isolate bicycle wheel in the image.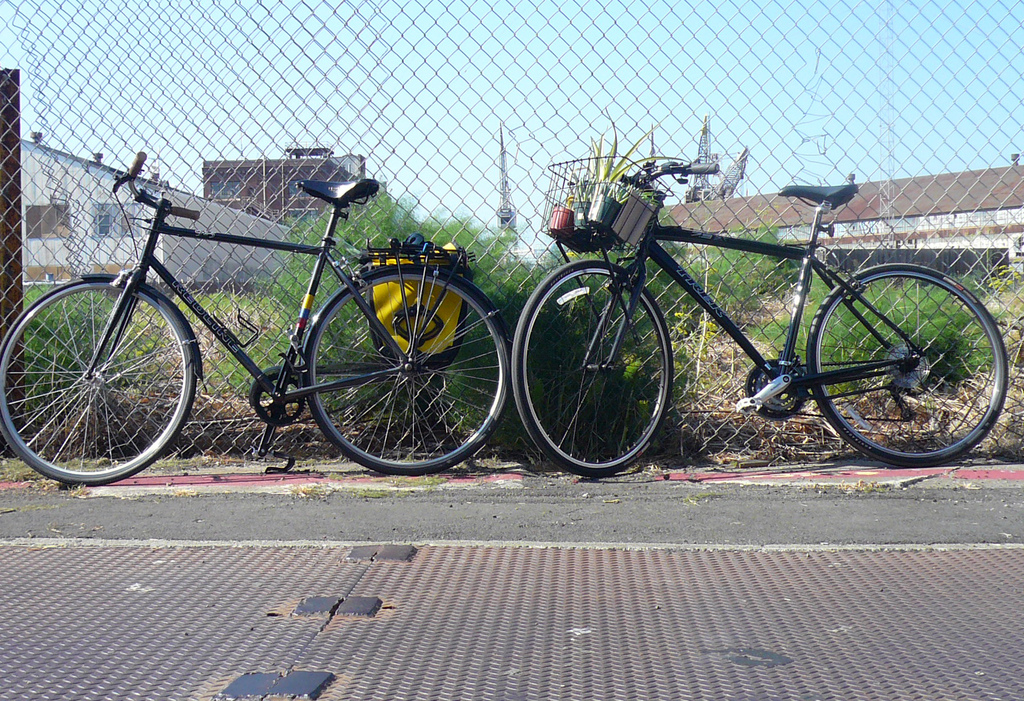
Isolated region: 3,267,202,491.
